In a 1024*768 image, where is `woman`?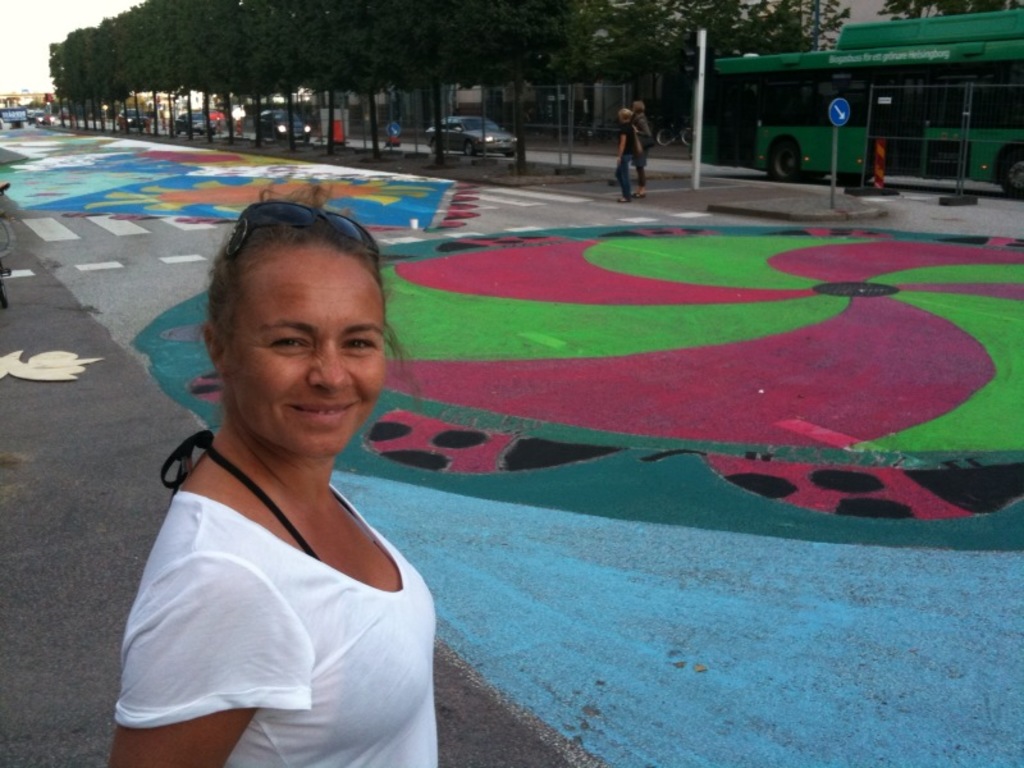
625 100 652 197.
